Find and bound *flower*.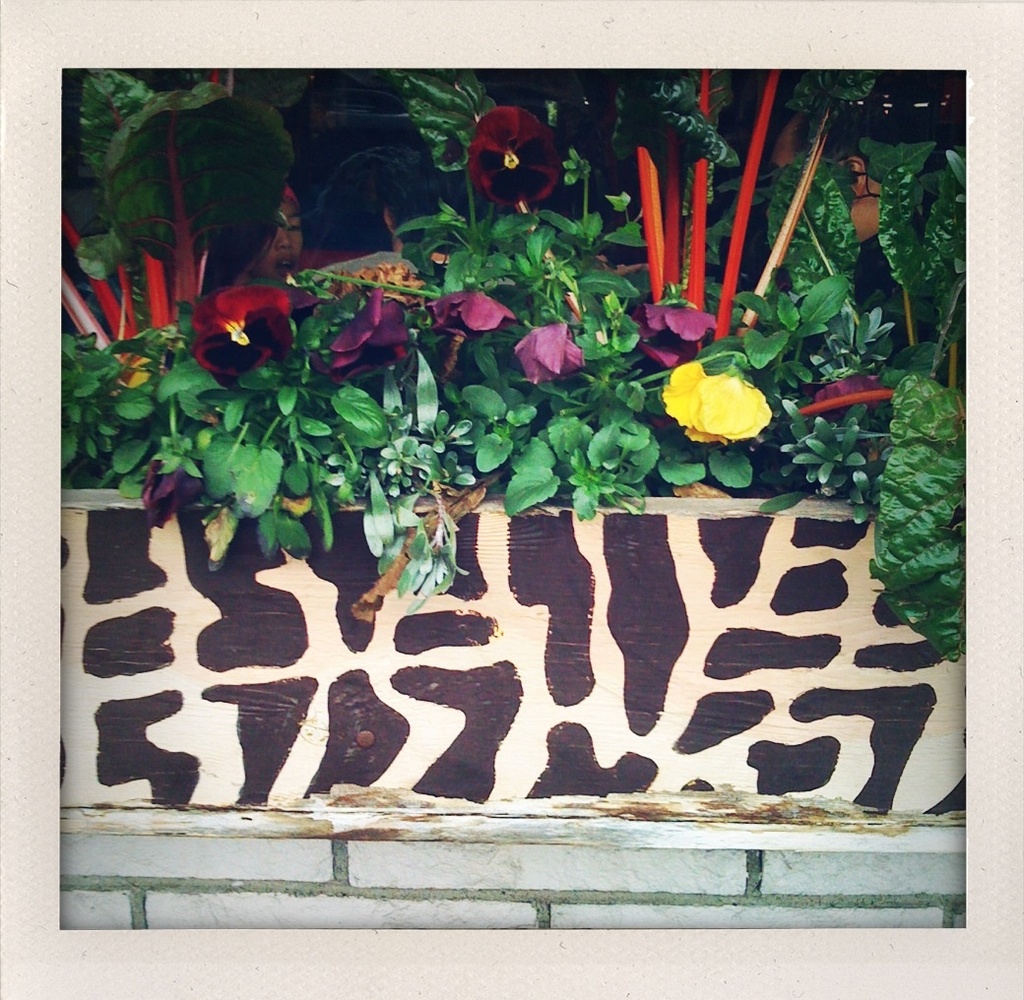
Bound: 307/291/411/389.
